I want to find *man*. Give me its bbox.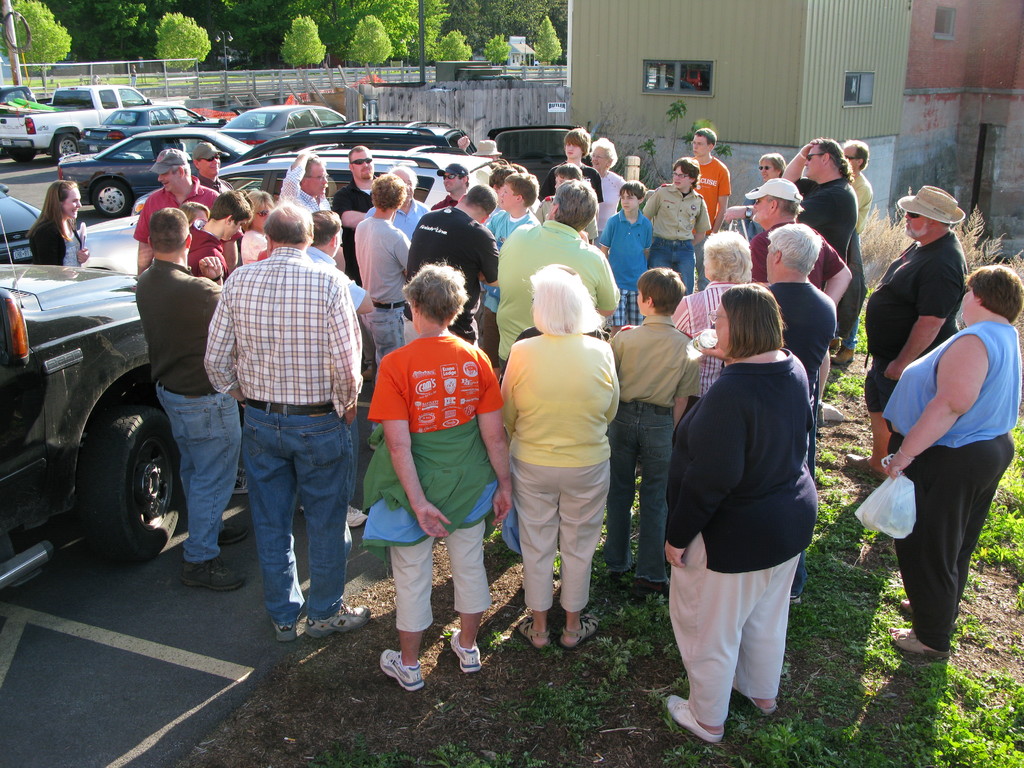
l=188, t=186, r=247, b=285.
